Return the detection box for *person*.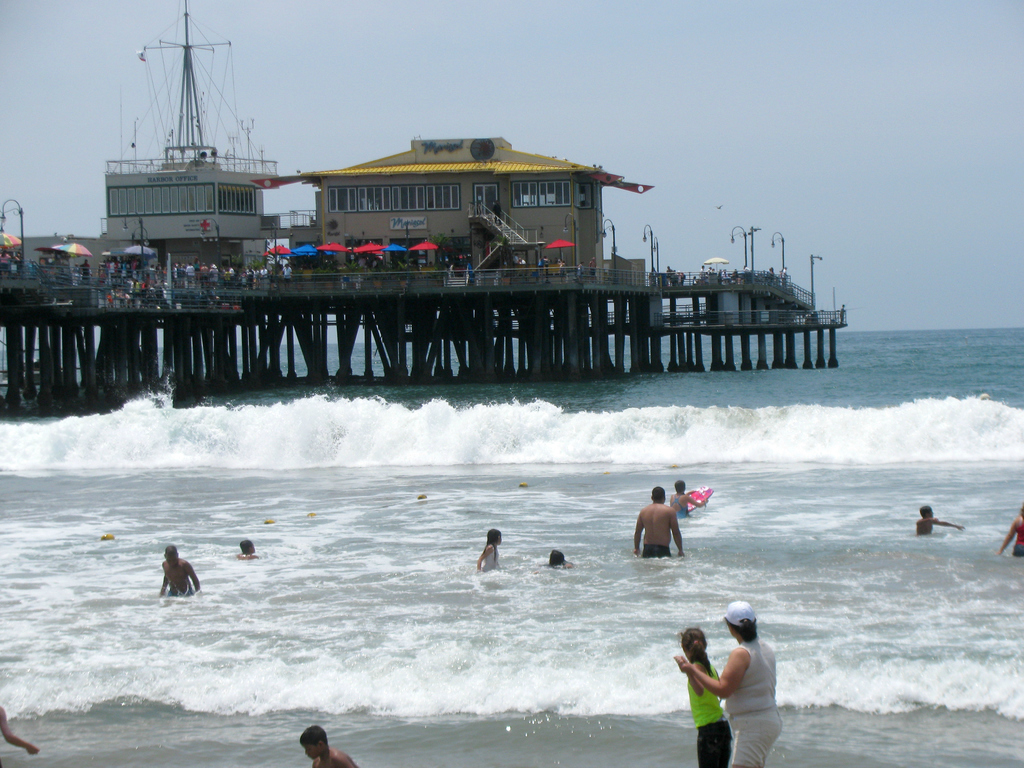
crop(236, 540, 256, 560).
